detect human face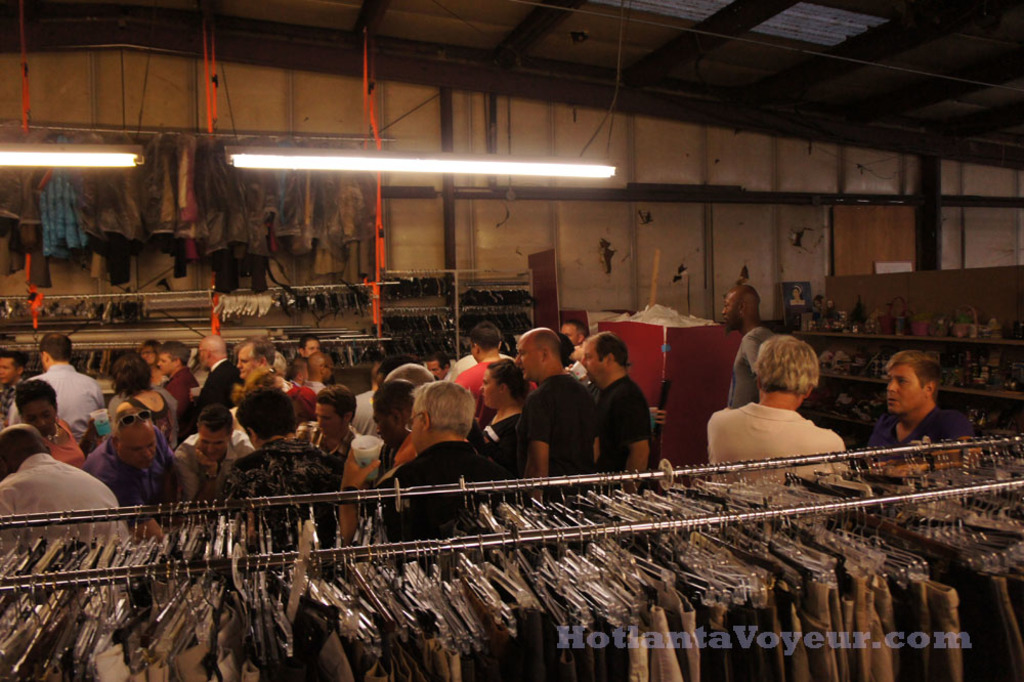
[x1=118, y1=428, x2=156, y2=466]
